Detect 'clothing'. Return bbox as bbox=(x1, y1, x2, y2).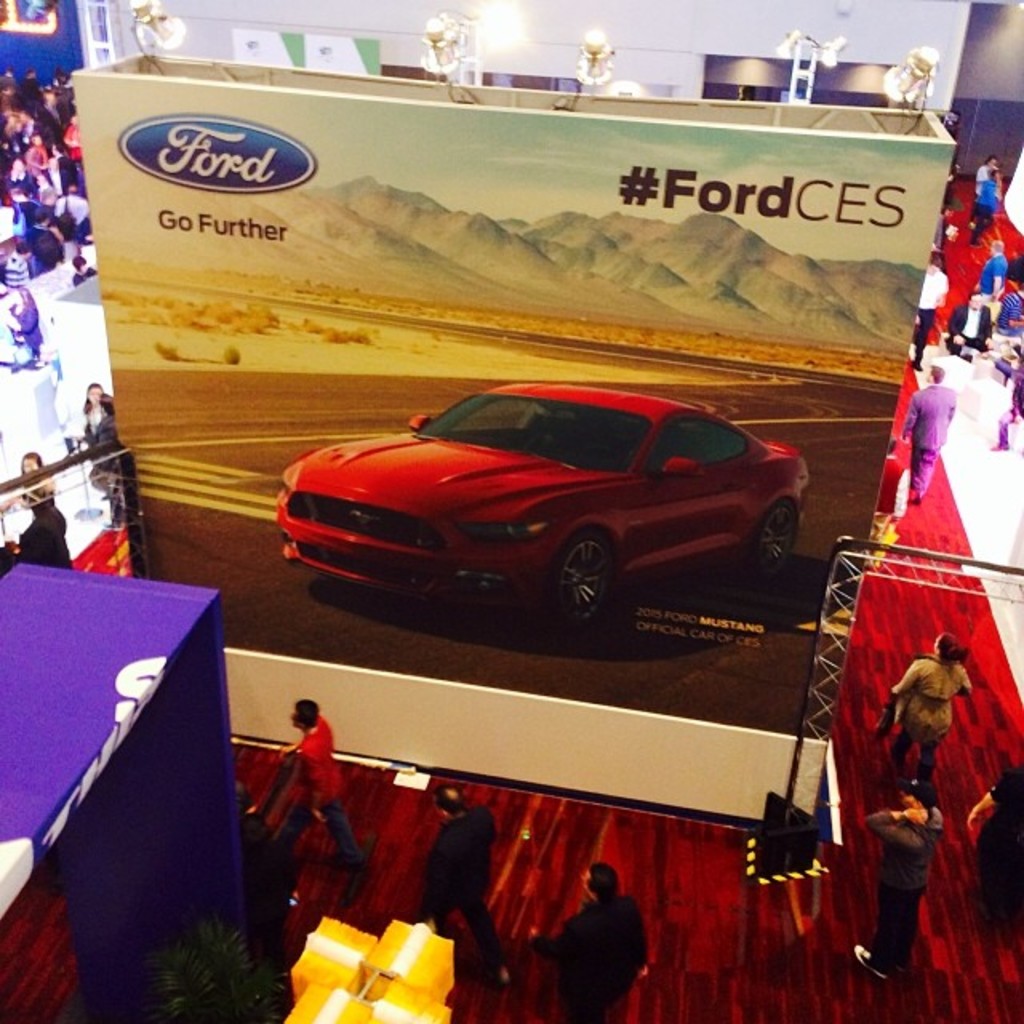
bbox=(870, 798, 944, 966).
